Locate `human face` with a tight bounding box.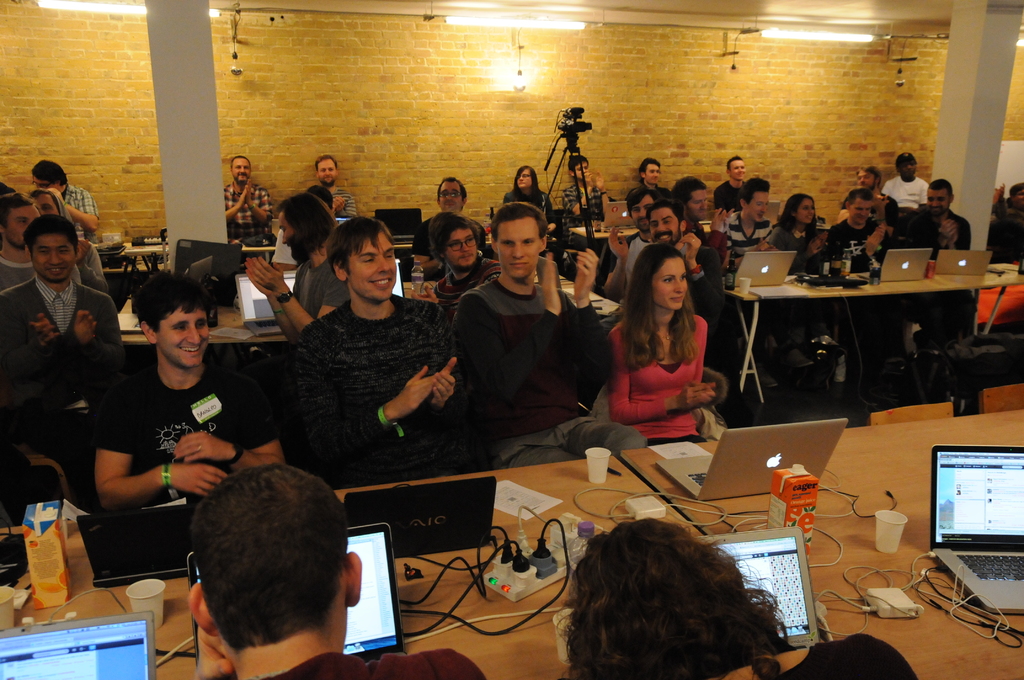
799, 198, 819, 225.
